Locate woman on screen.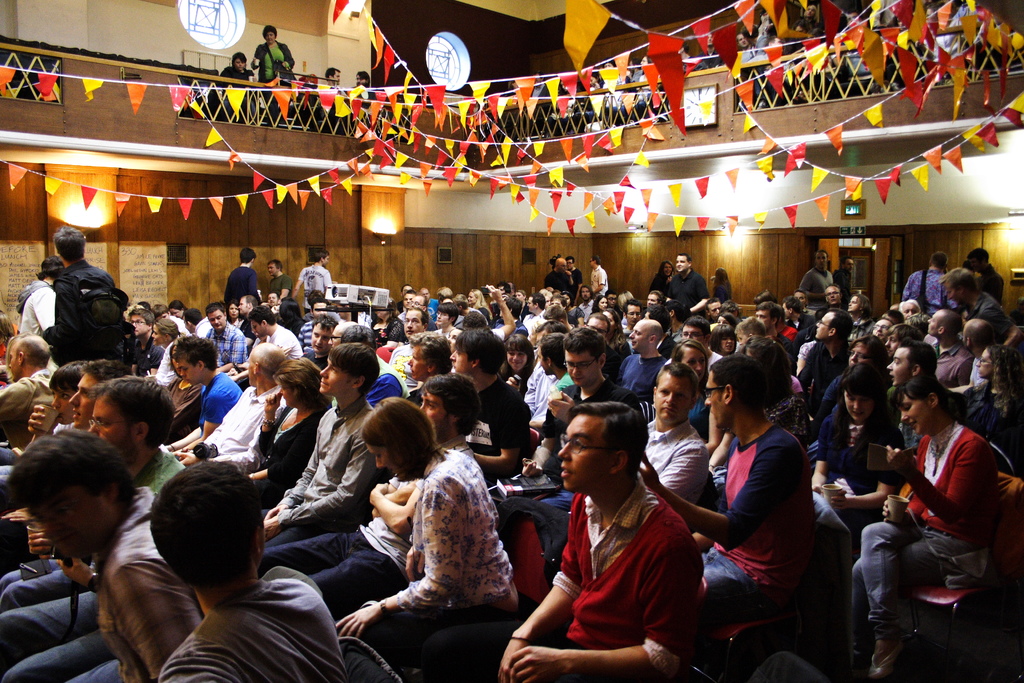
On screen at {"x1": 244, "y1": 352, "x2": 332, "y2": 514}.
